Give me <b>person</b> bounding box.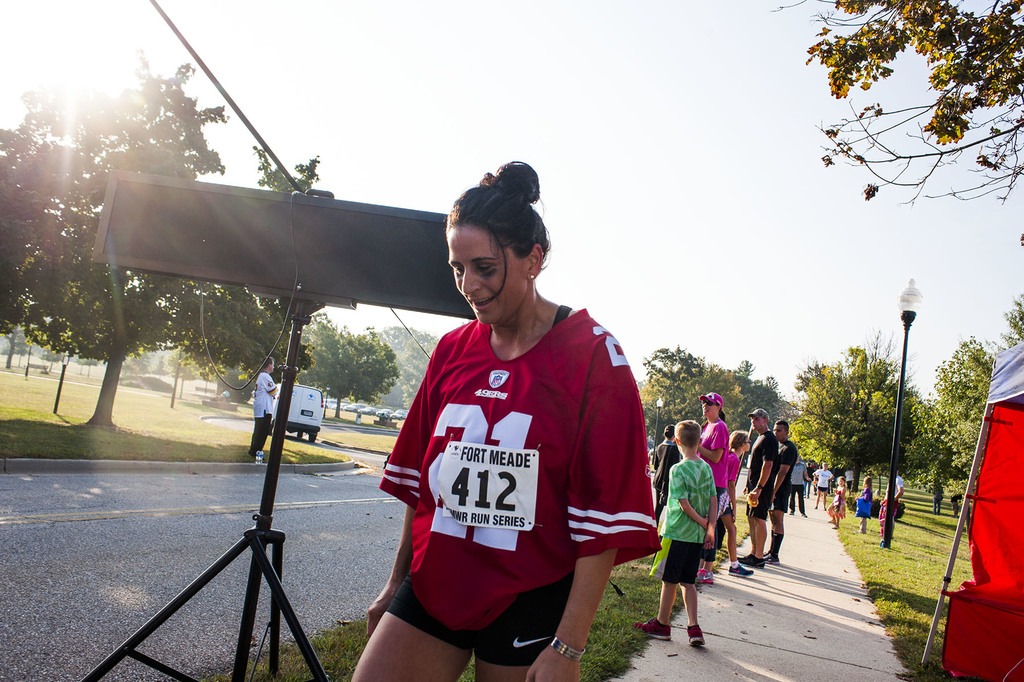
bbox=[250, 353, 279, 455].
